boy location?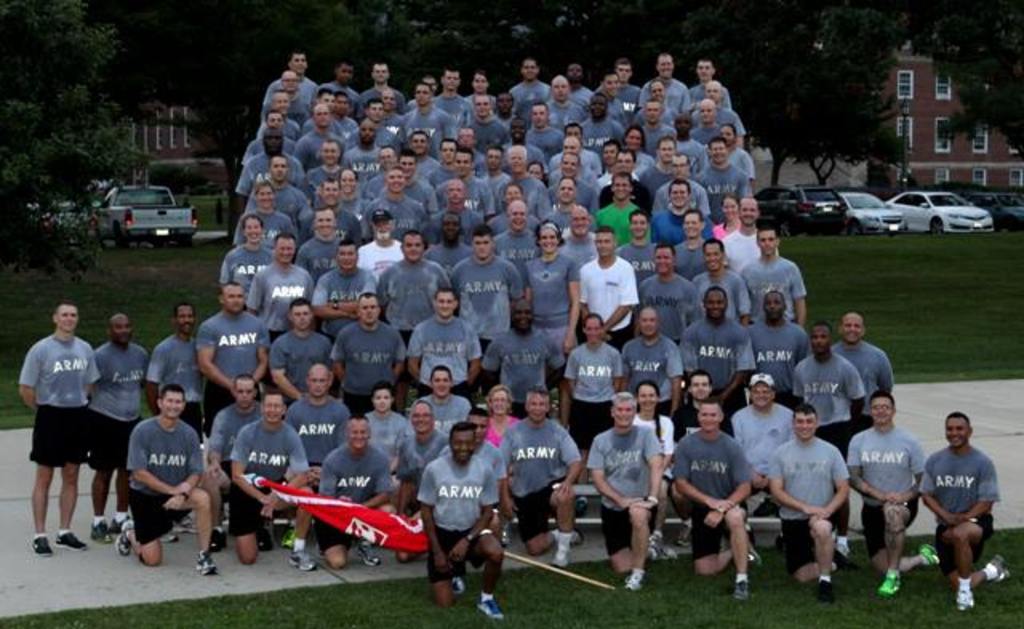
detection(909, 402, 1010, 602)
